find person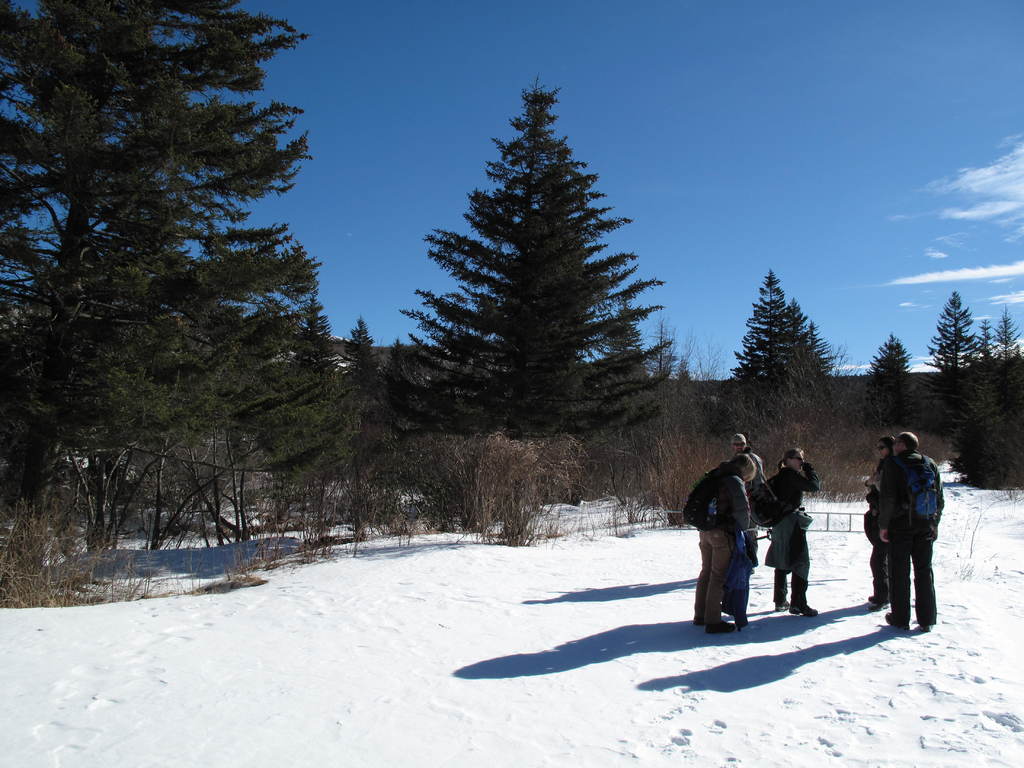
x1=691, y1=454, x2=758, y2=637
